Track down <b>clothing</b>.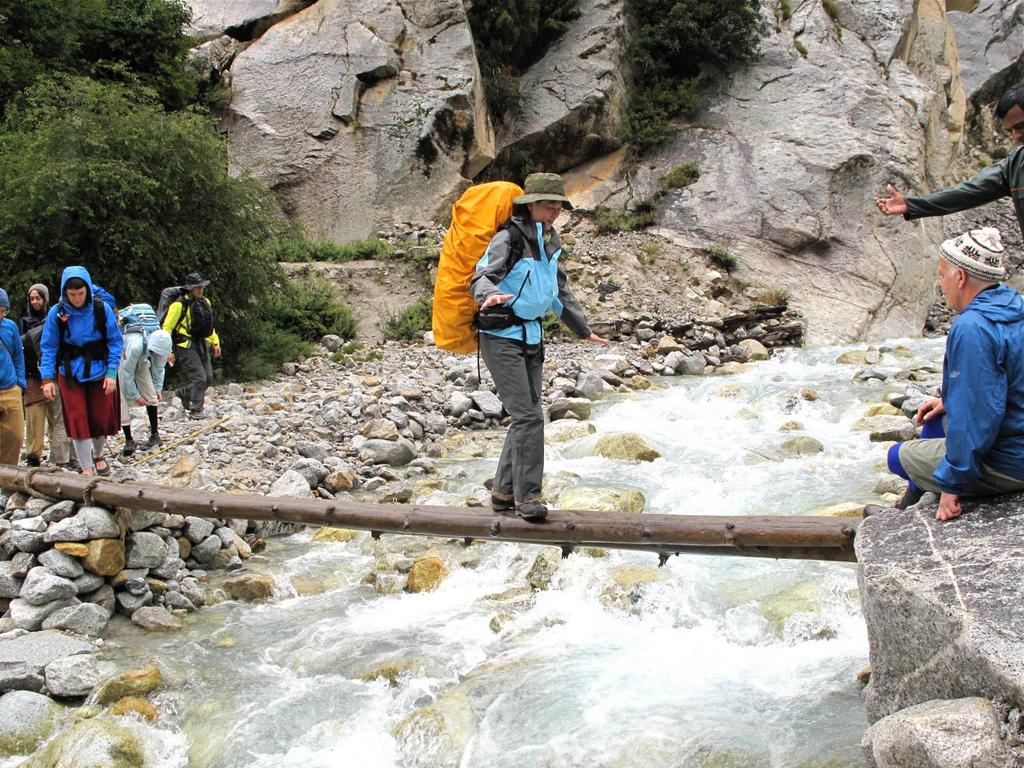
Tracked to 886, 276, 1023, 515.
